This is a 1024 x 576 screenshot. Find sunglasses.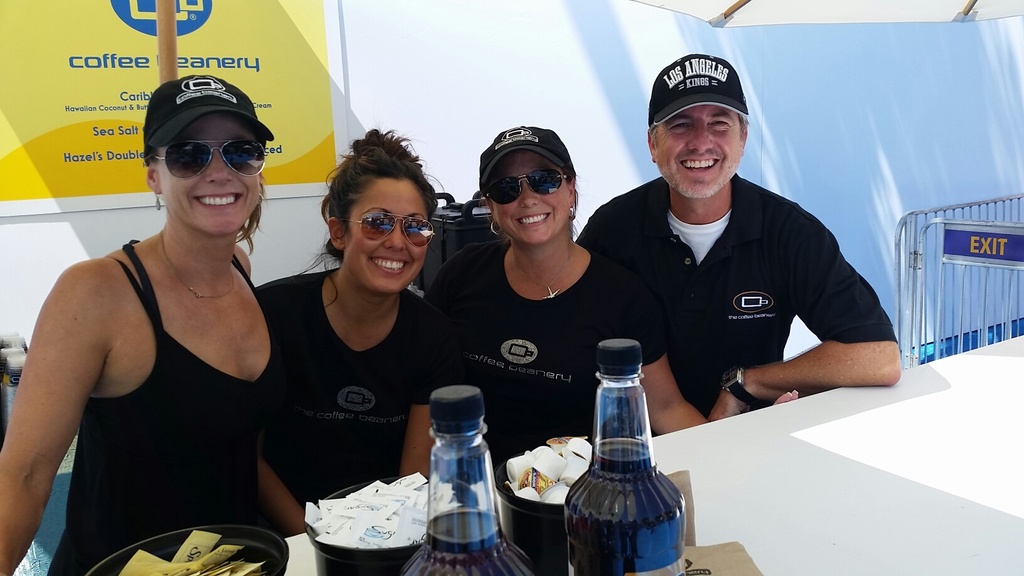
Bounding box: box(156, 140, 265, 179).
